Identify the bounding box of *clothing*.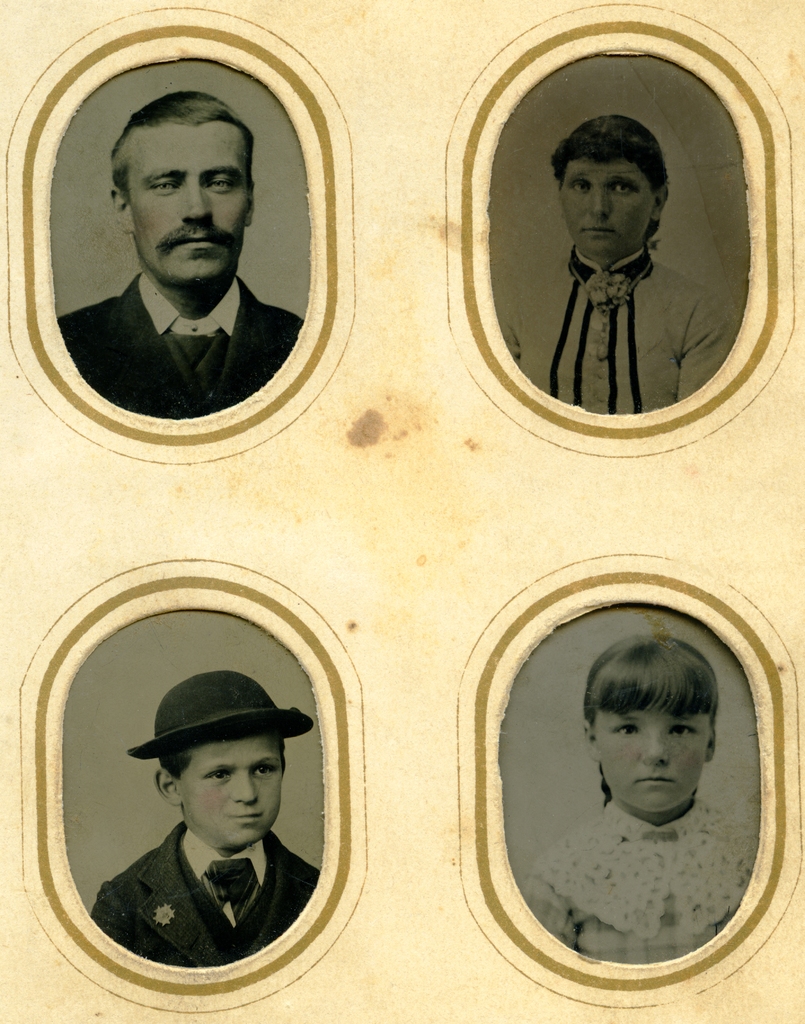
[left=523, top=791, right=760, bottom=966].
